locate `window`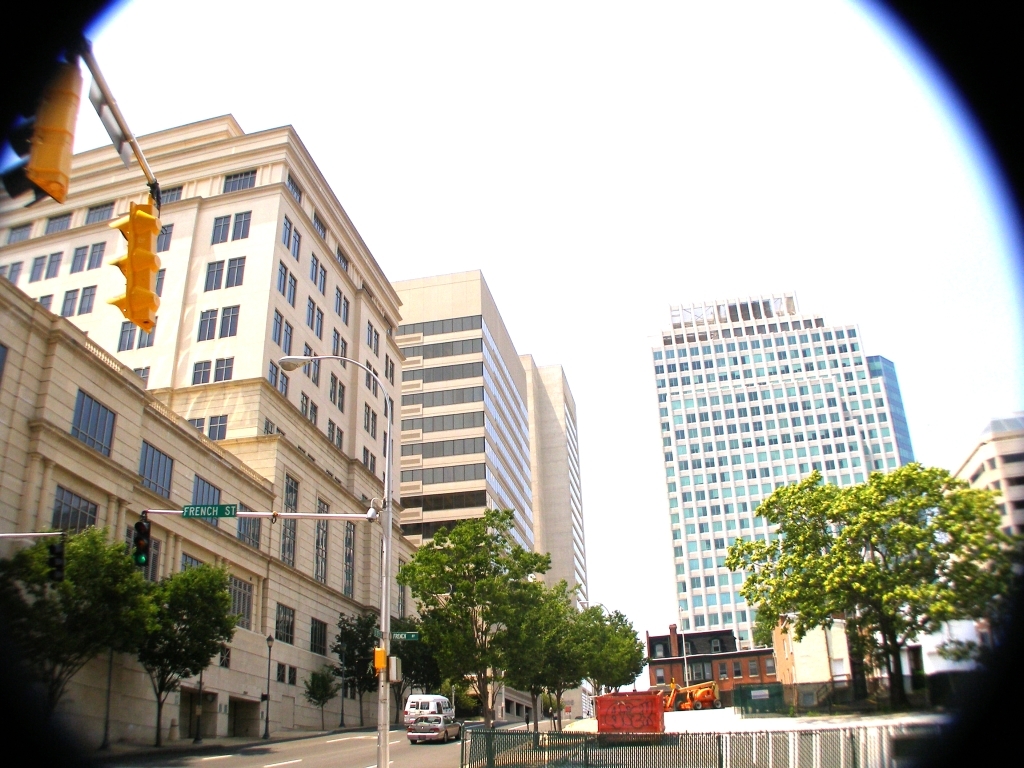
{"left": 304, "top": 297, "right": 327, "bottom": 340}
